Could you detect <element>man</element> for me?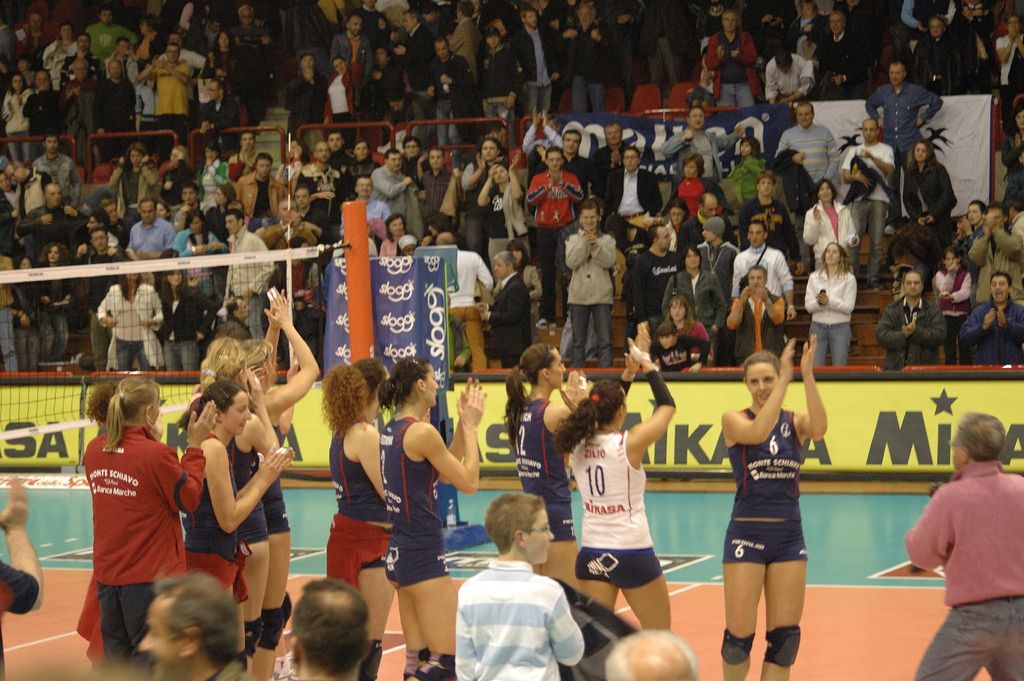
Detection result: 637:0:675:95.
